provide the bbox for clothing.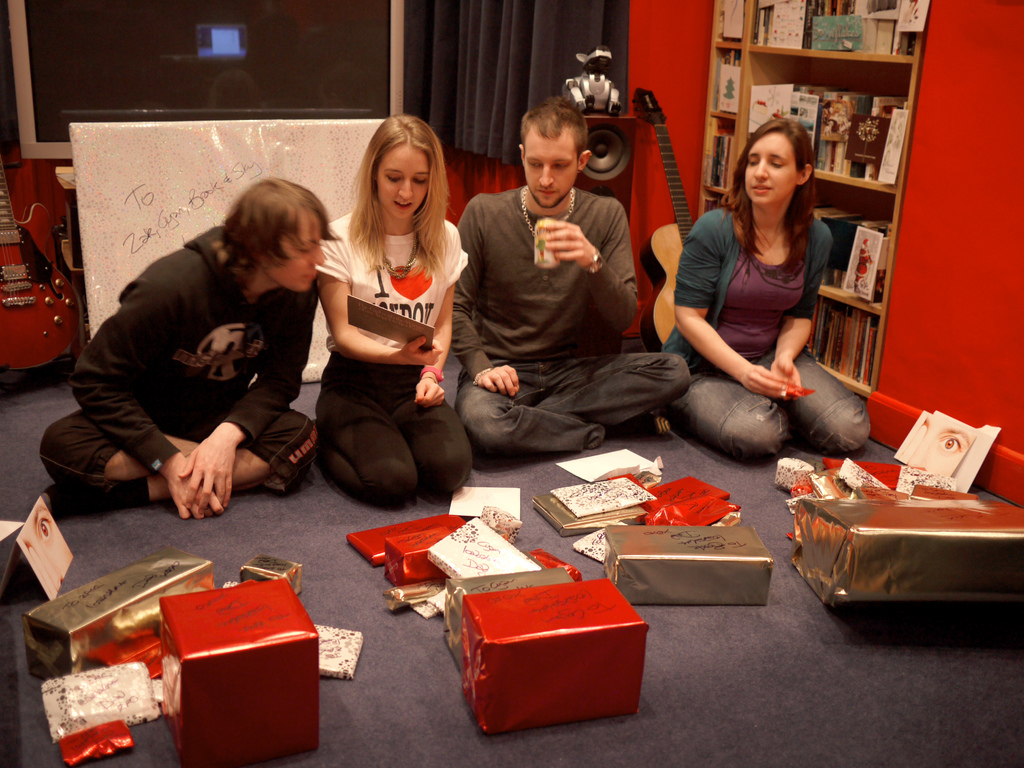
<region>317, 210, 467, 511</region>.
